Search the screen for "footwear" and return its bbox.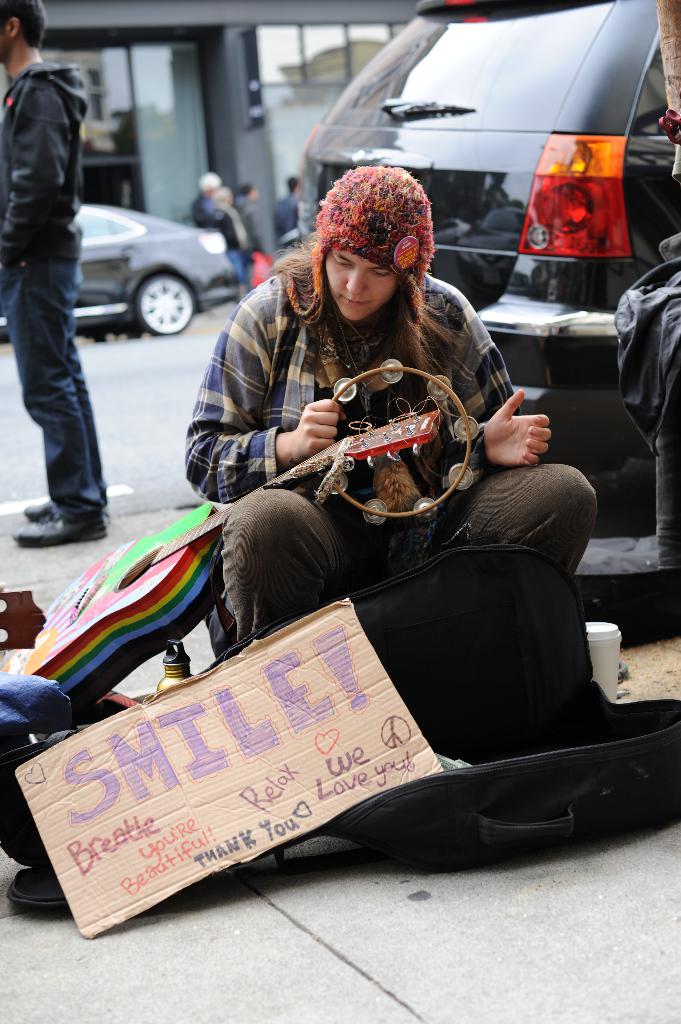
Found: (left=26, top=504, right=62, bottom=518).
